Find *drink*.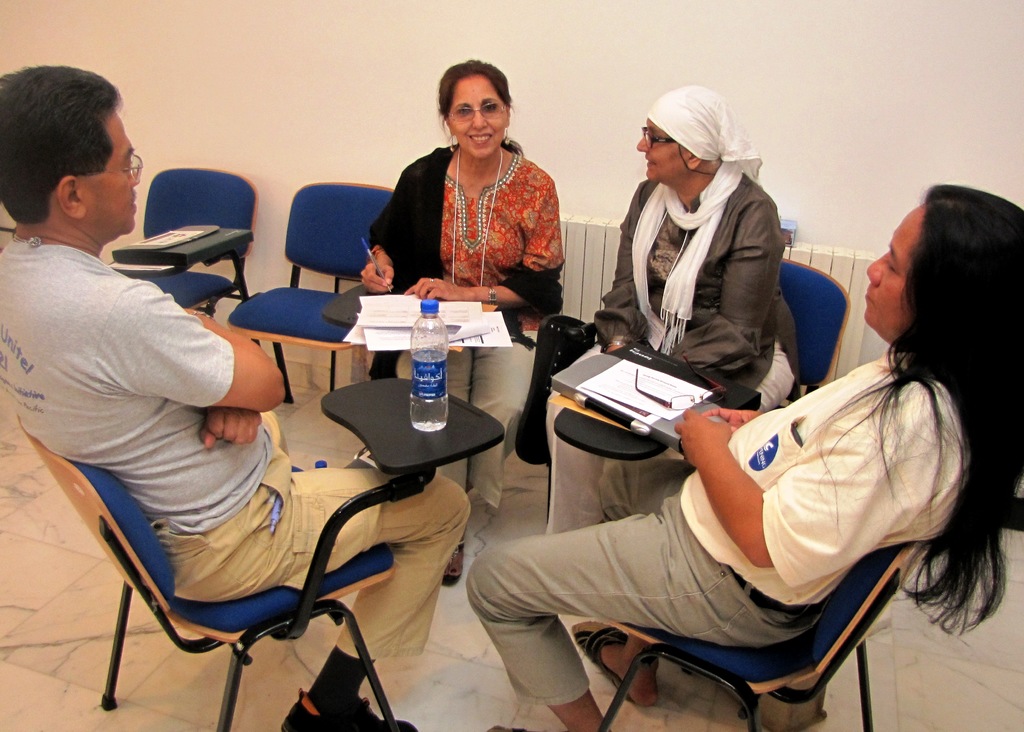
408 298 445 428.
